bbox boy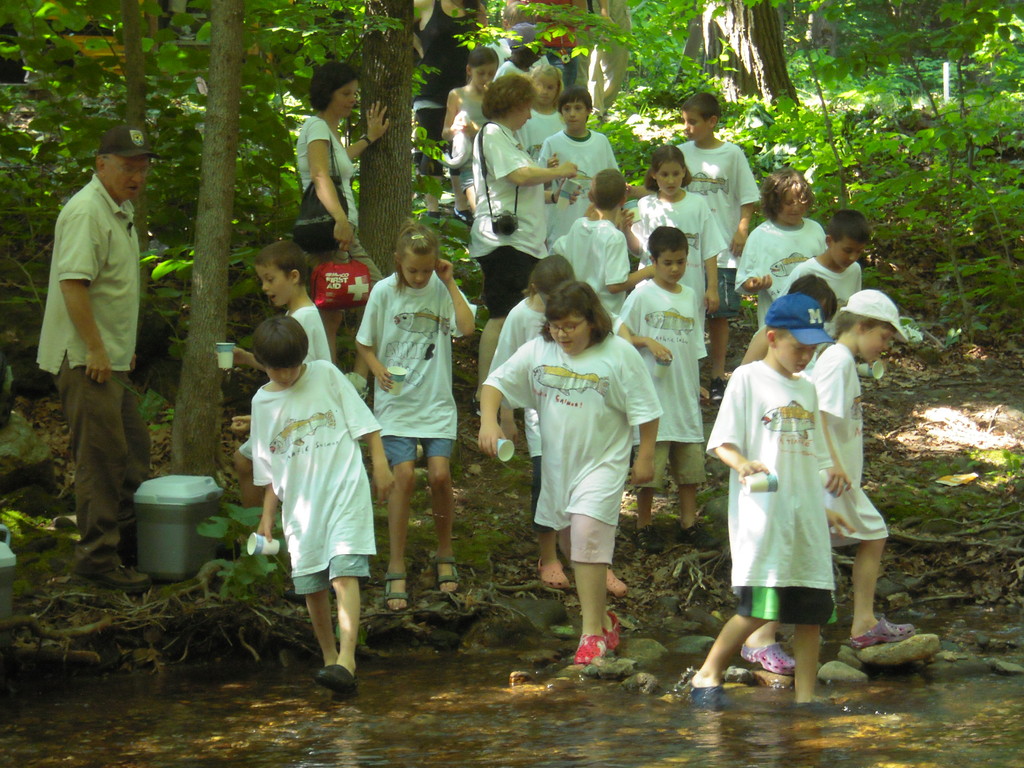
box=[219, 316, 396, 700]
